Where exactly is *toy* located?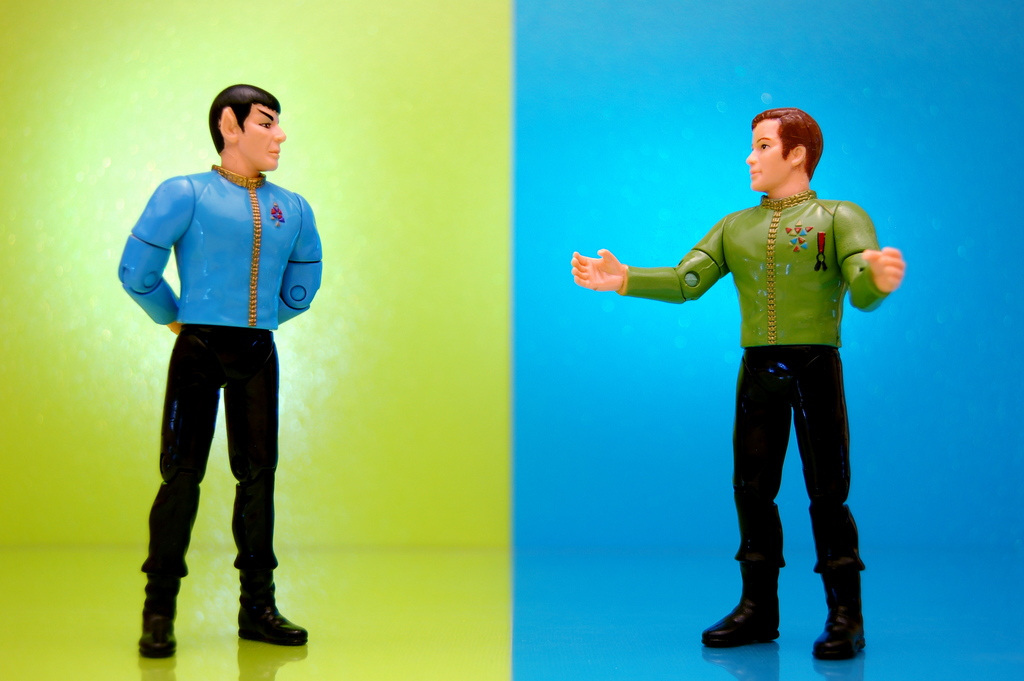
Its bounding box is crop(117, 86, 321, 660).
